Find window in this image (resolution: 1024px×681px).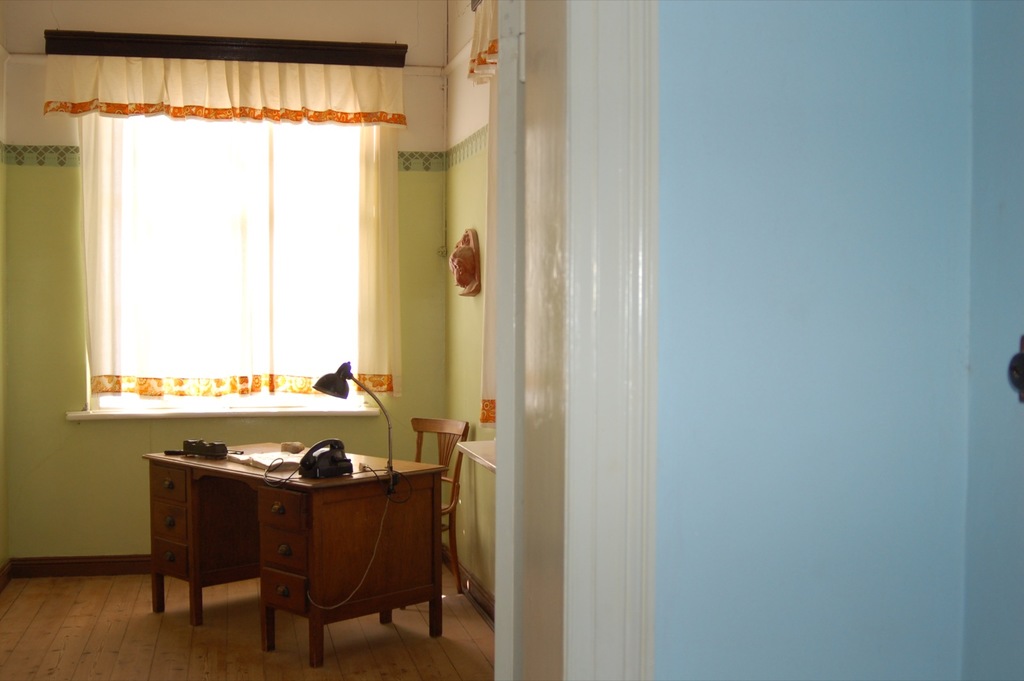
<box>43,20,394,424</box>.
